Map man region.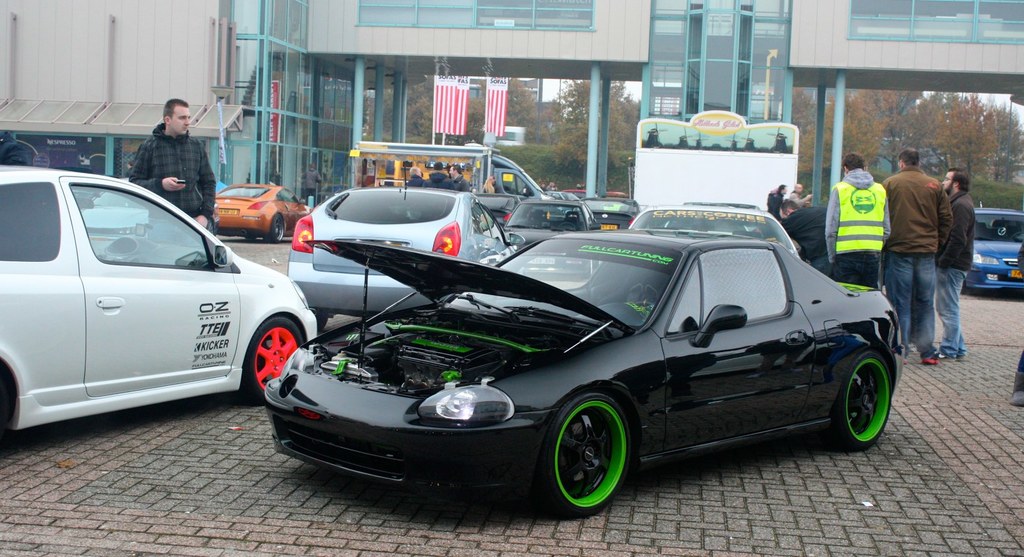
Mapped to 828,156,892,298.
